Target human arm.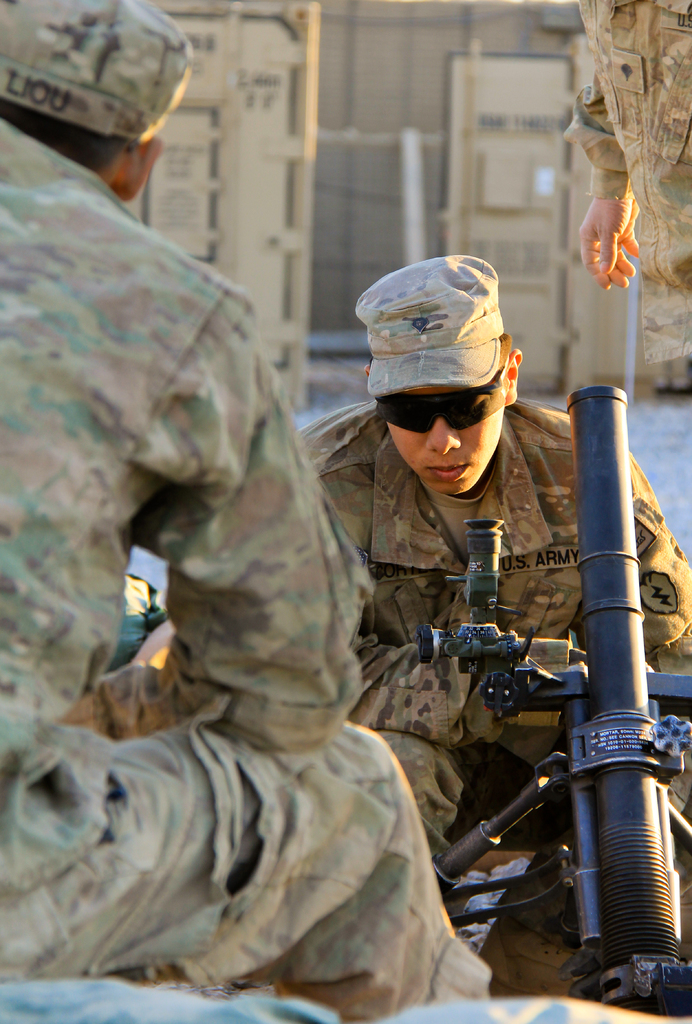
Target region: 342 644 573 752.
